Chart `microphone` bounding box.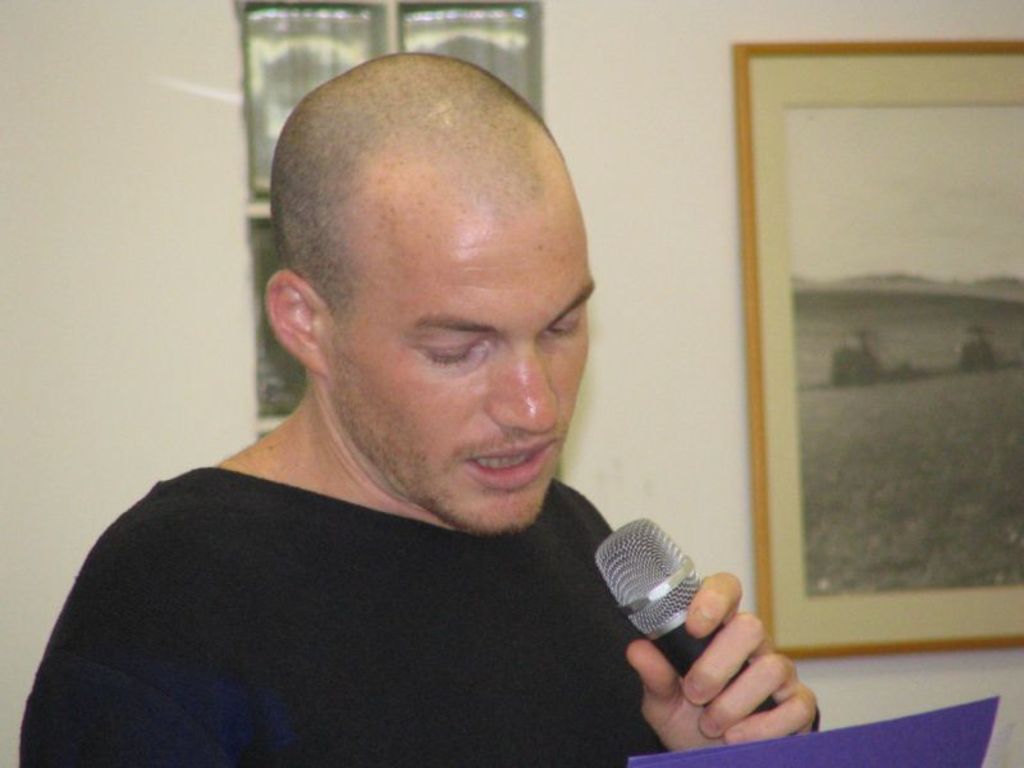
Charted: Rect(588, 508, 808, 735).
